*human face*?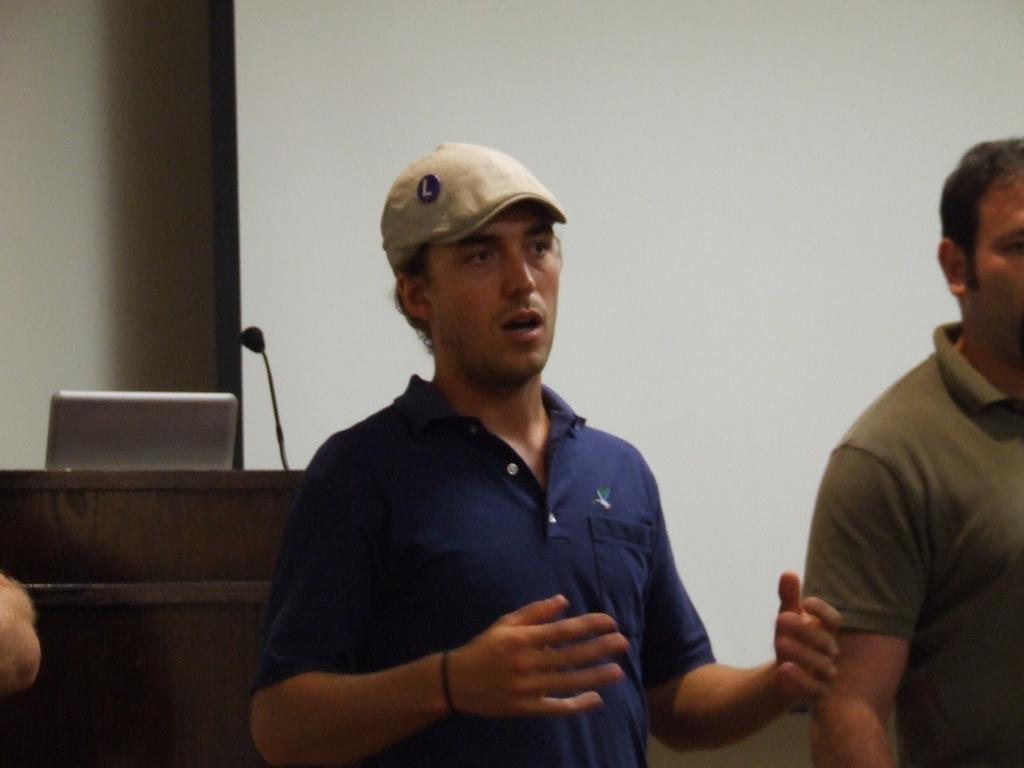
(left=426, top=205, right=559, bottom=388)
